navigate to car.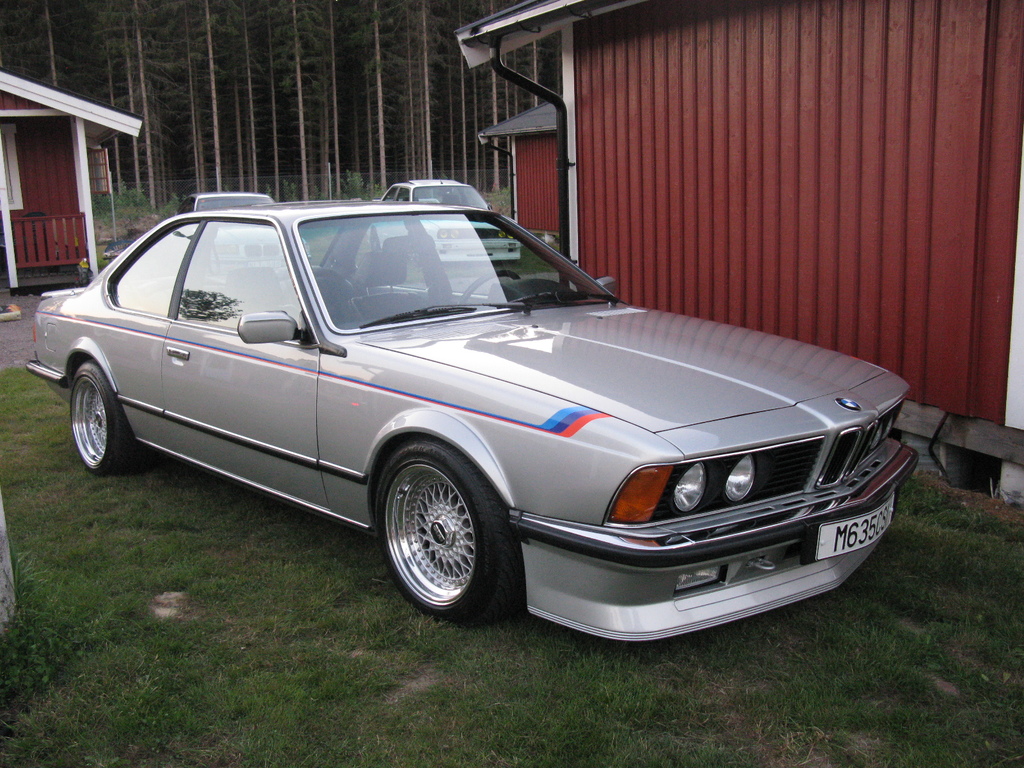
Navigation target: (left=28, top=198, right=923, bottom=651).
